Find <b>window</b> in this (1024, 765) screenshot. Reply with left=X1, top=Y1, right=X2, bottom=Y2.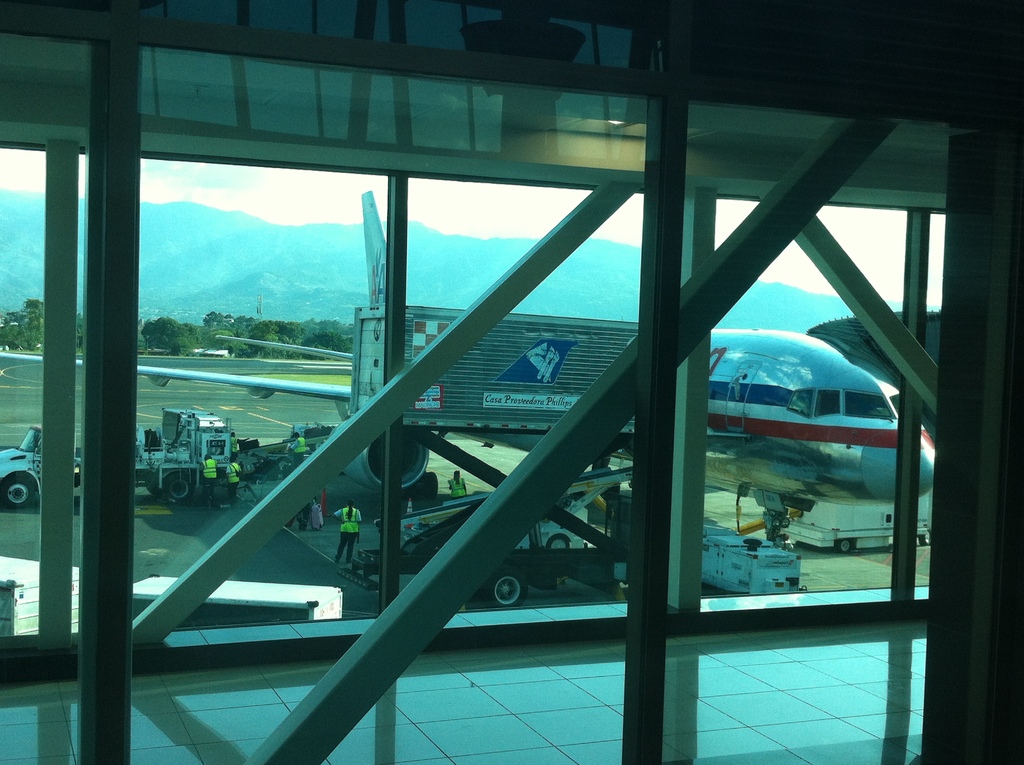
left=99, top=140, right=410, bottom=583.
